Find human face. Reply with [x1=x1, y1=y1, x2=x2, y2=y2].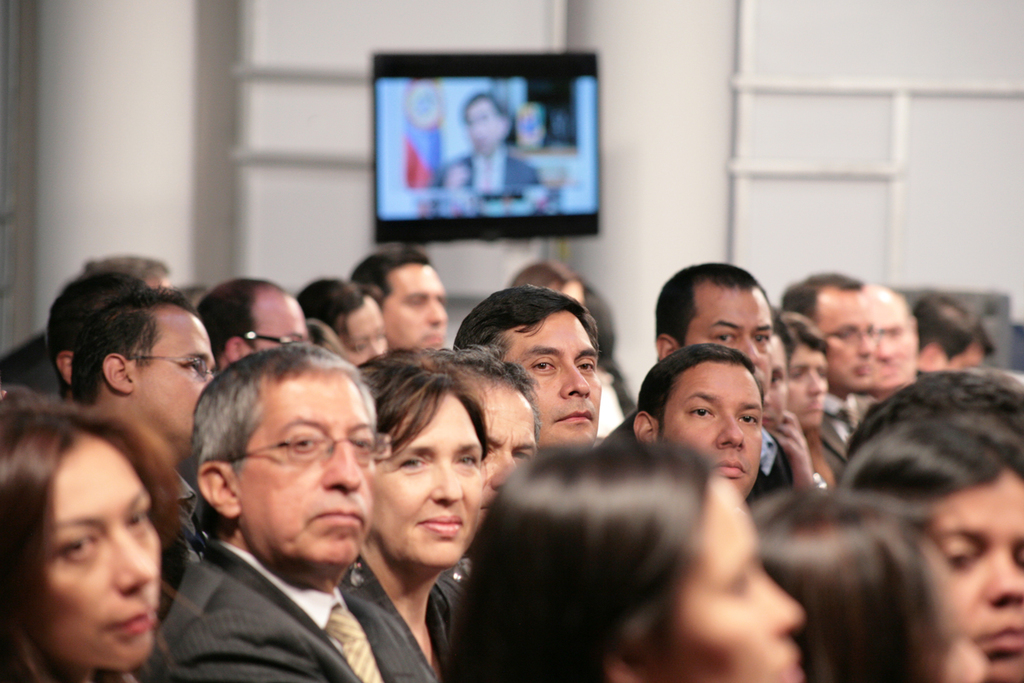
[x1=794, y1=347, x2=830, y2=426].
